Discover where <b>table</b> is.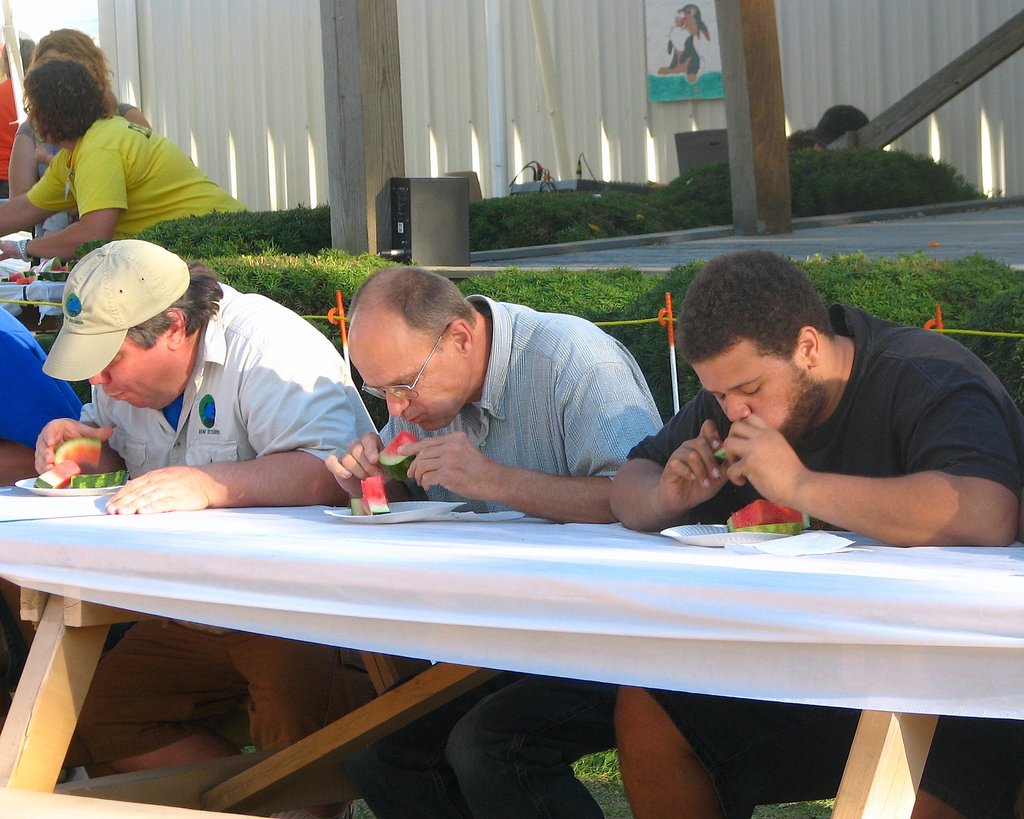
Discovered at Rect(0, 485, 1023, 818).
